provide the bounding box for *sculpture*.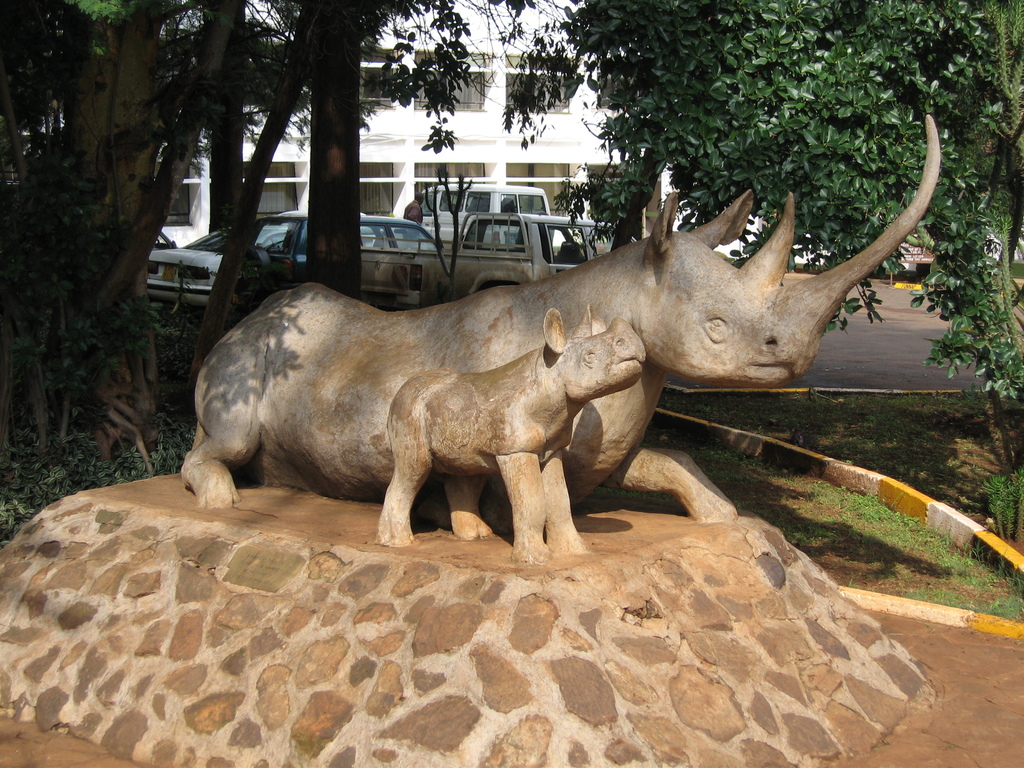
bbox=[177, 106, 954, 523].
